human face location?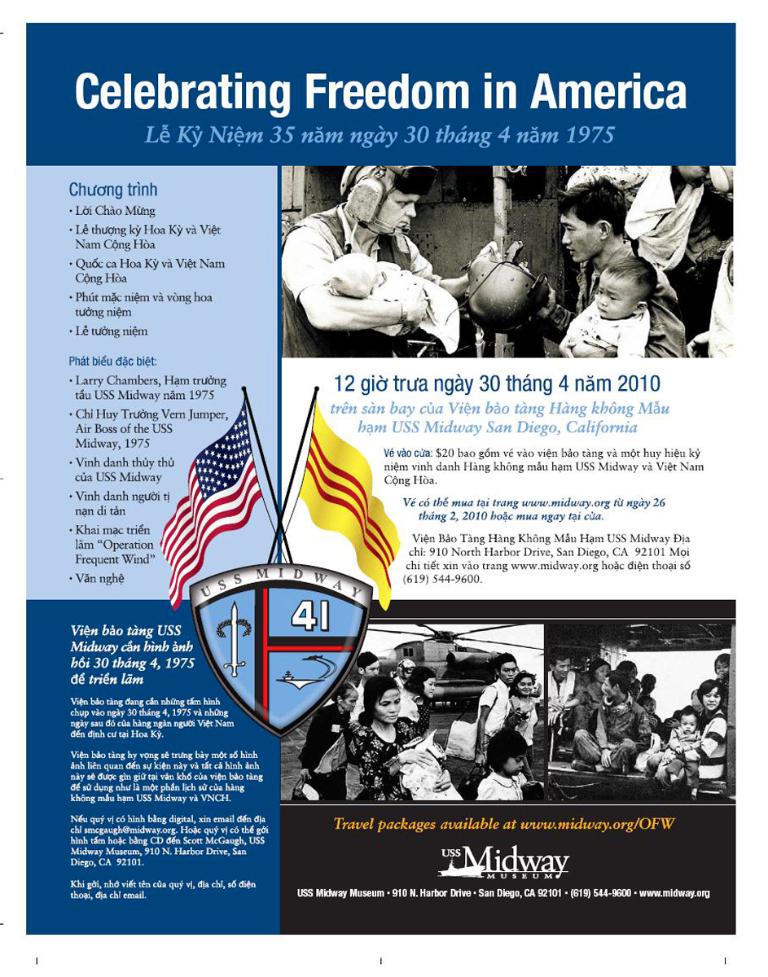
[left=517, top=679, right=536, bottom=700]
